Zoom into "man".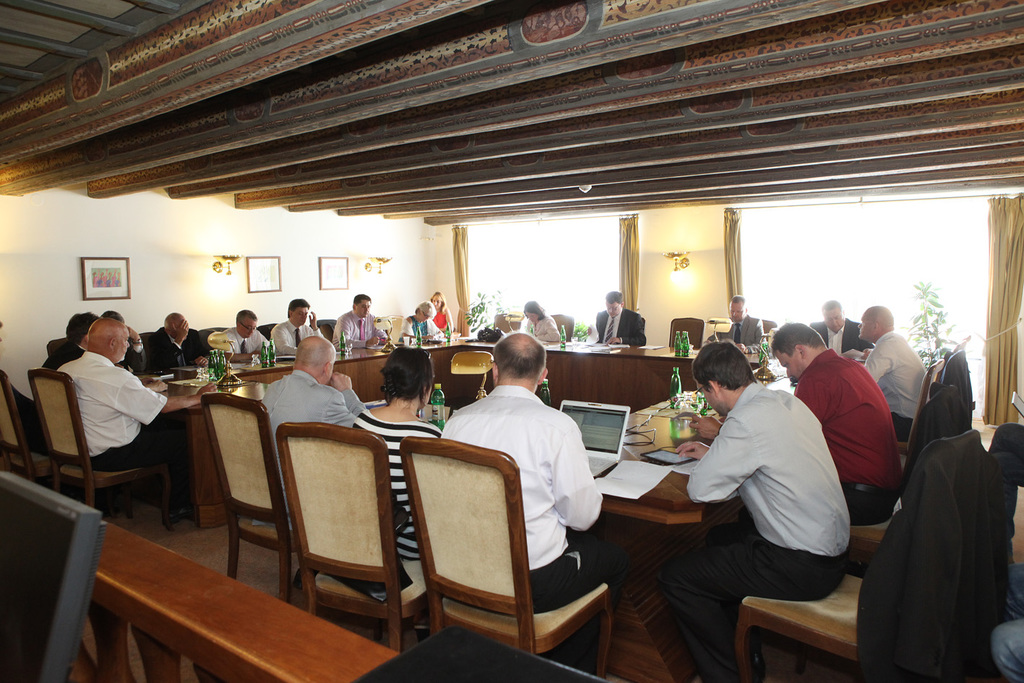
Zoom target: (x1=684, y1=328, x2=870, y2=653).
